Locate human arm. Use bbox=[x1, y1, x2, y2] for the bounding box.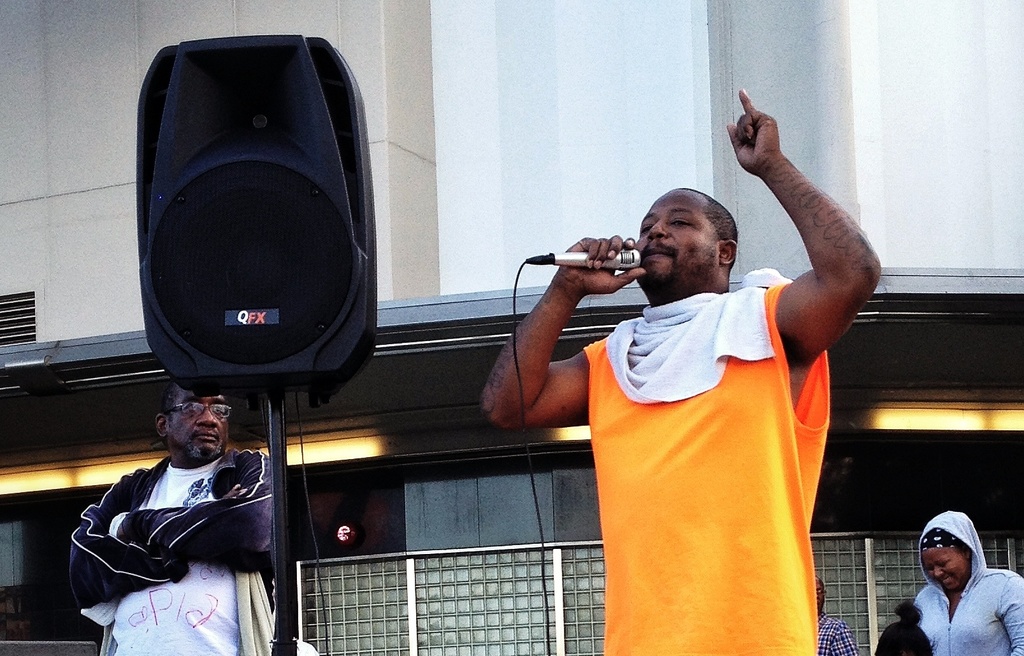
bbox=[743, 128, 881, 387].
